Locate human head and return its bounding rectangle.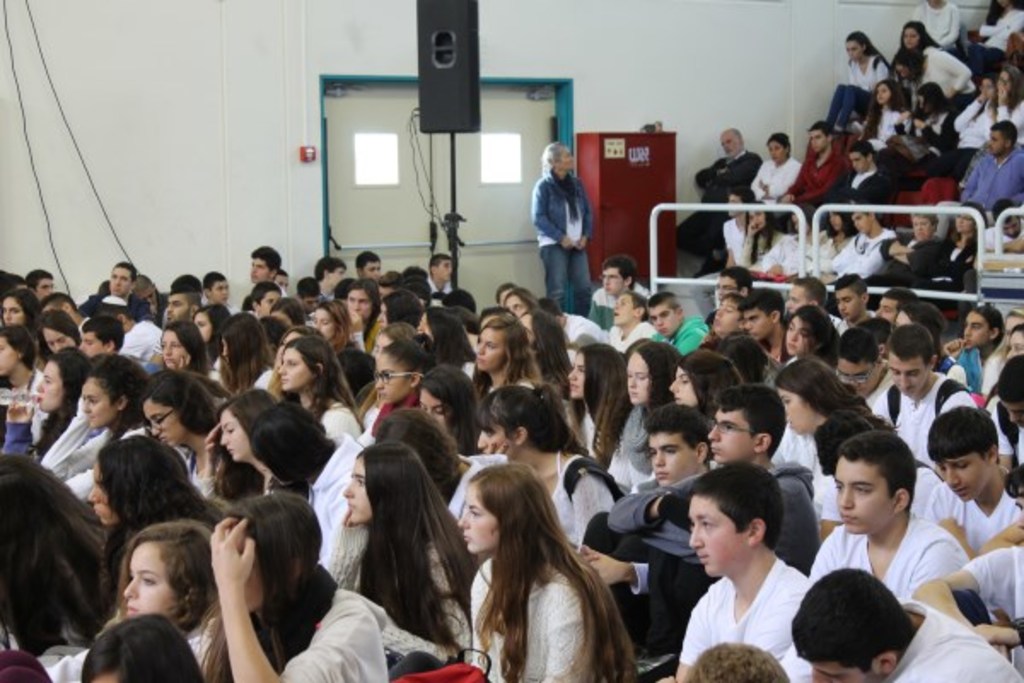
bbox=(0, 452, 55, 524).
